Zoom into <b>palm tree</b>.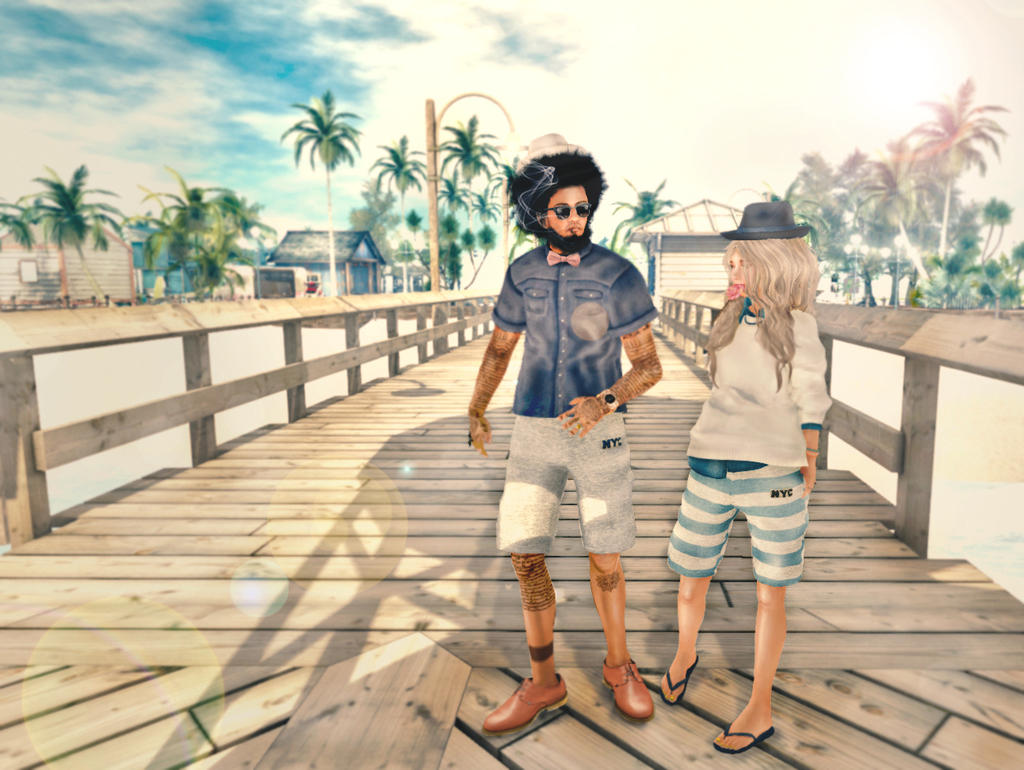
Zoom target: x1=439, y1=165, x2=470, y2=243.
